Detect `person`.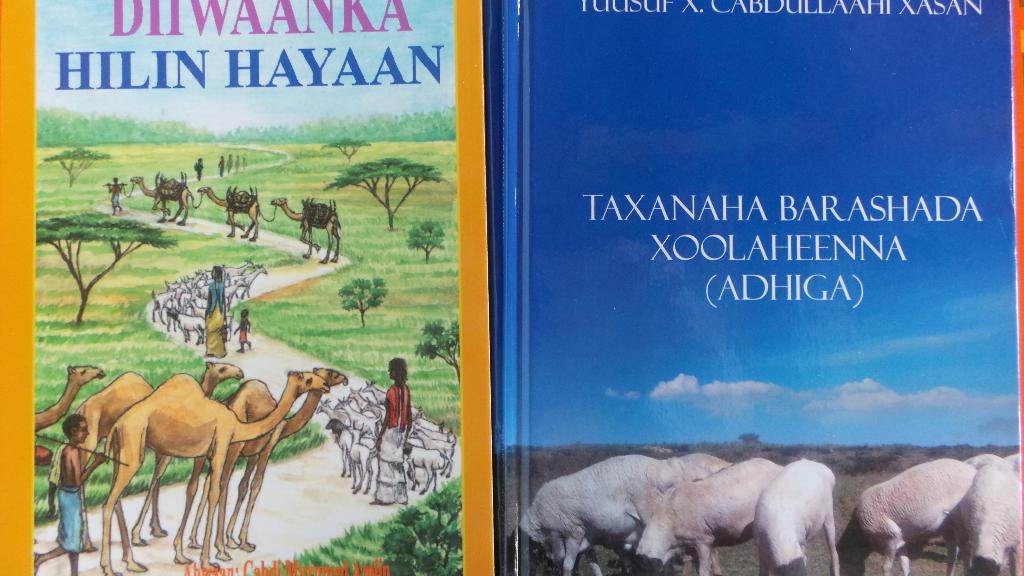
Detected at <region>49, 412, 106, 574</region>.
